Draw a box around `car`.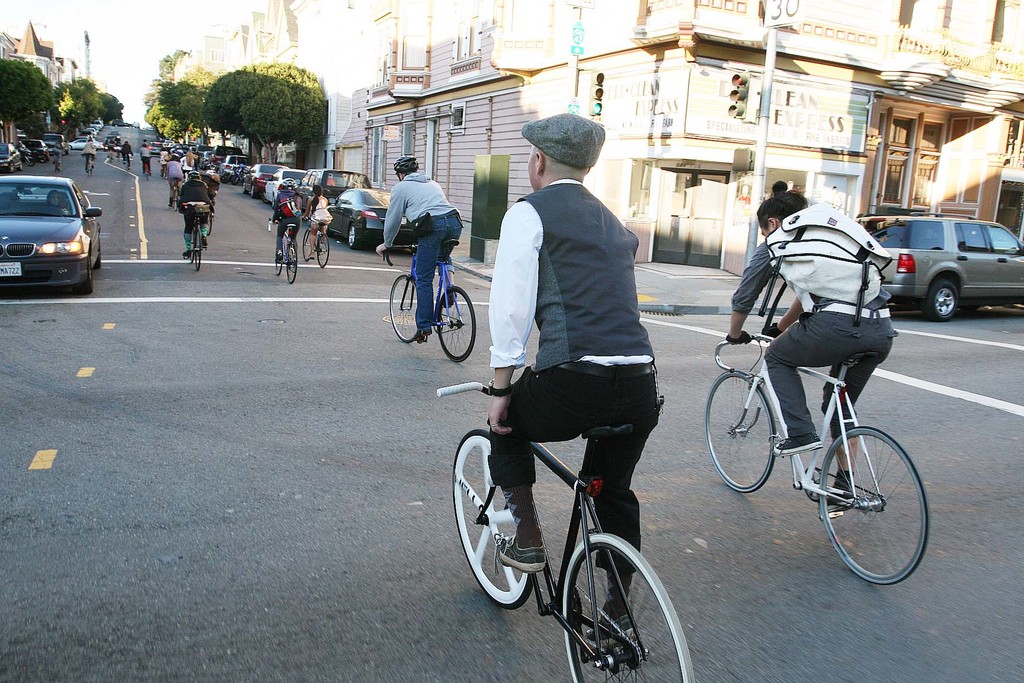
bbox=(40, 135, 64, 152).
